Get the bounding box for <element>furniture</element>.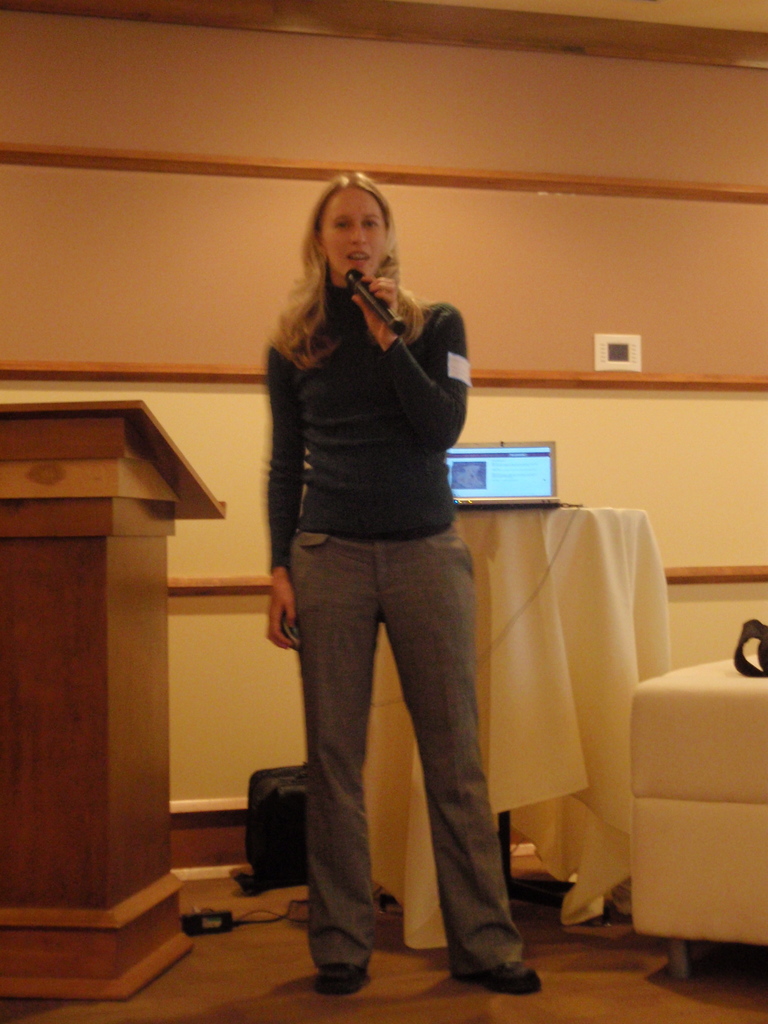
crop(360, 501, 670, 904).
